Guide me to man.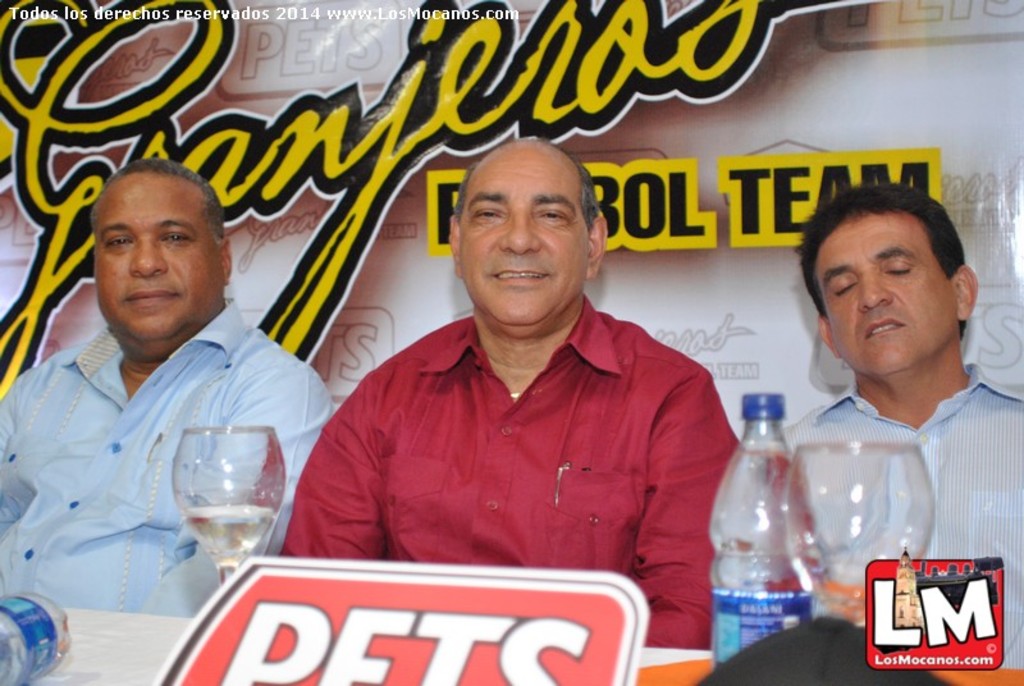
Guidance: <bbox>750, 184, 1023, 669</bbox>.
